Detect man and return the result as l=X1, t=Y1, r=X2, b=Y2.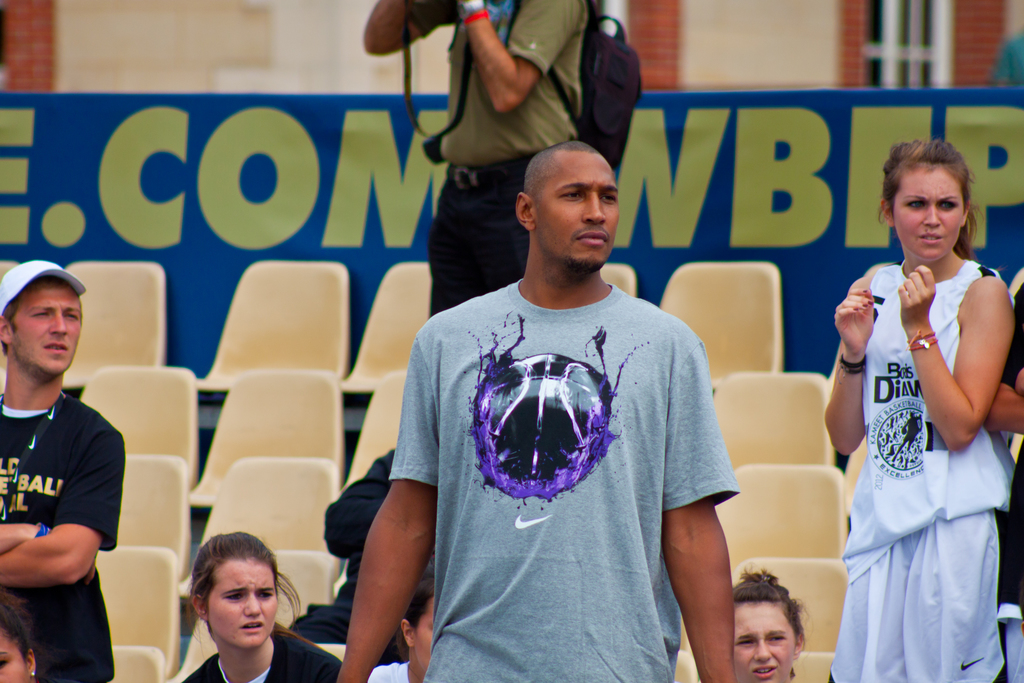
l=362, t=0, r=588, b=311.
